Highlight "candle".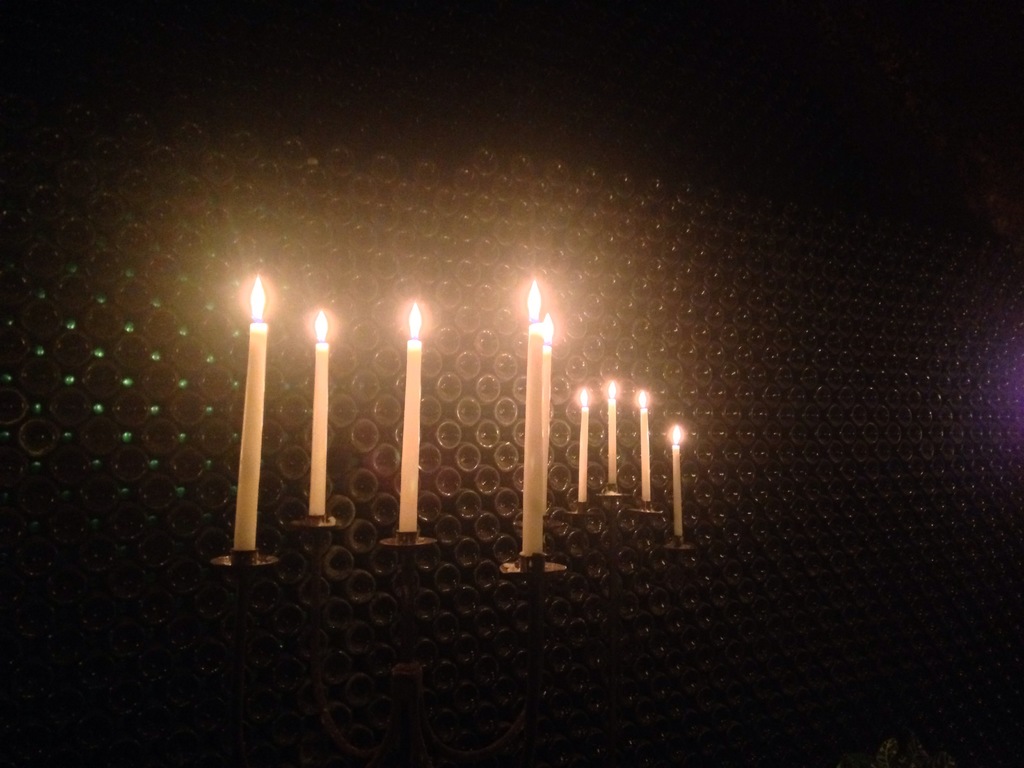
Highlighted region: 545, 312, 552, 515.
